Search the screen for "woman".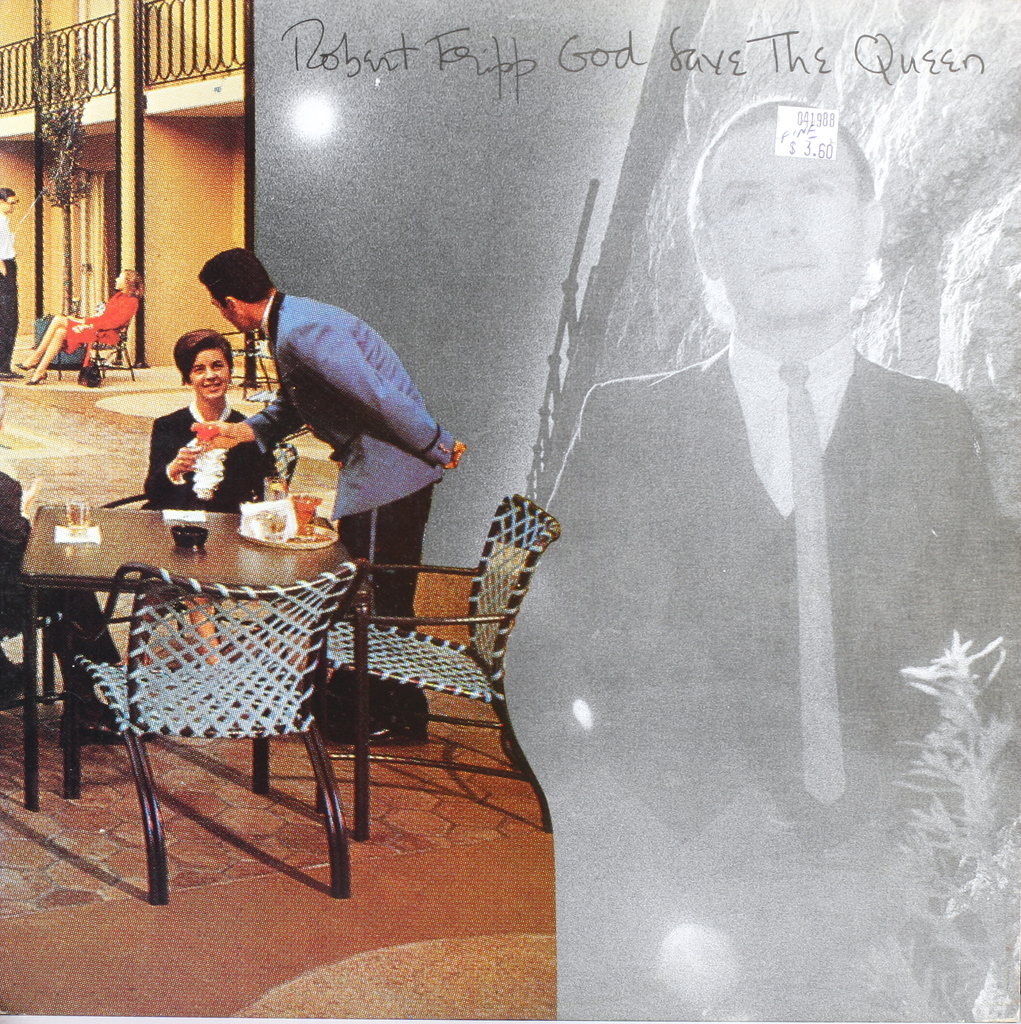
Found at 148:316:252:531.
